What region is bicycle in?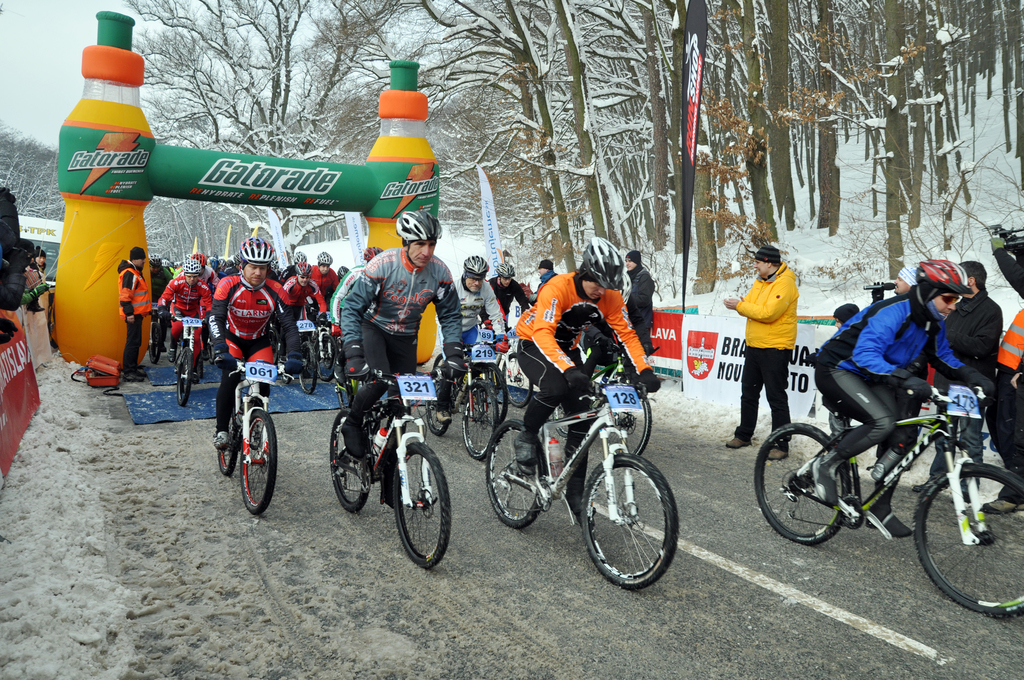
l=325, t=357, r=459, b=571.
